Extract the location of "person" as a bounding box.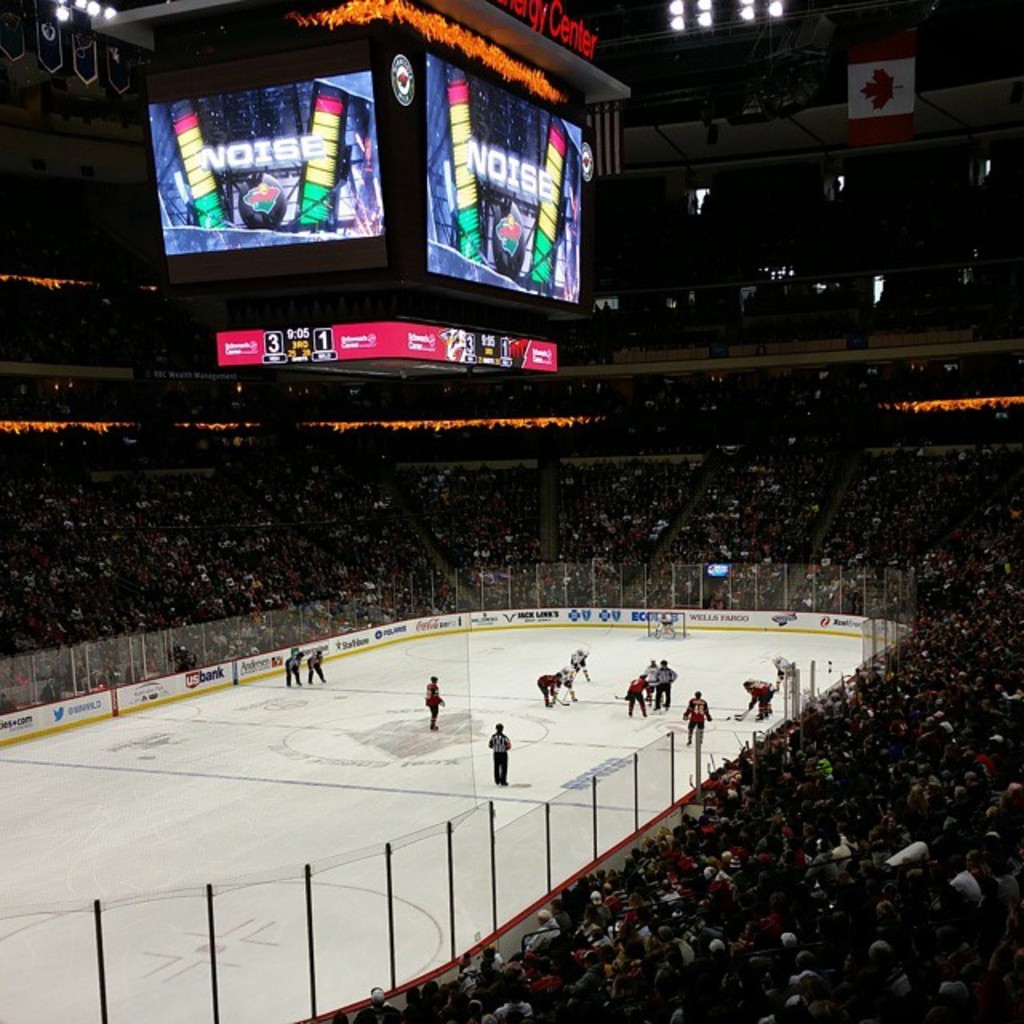
box=[536, 667, 563, 707].
